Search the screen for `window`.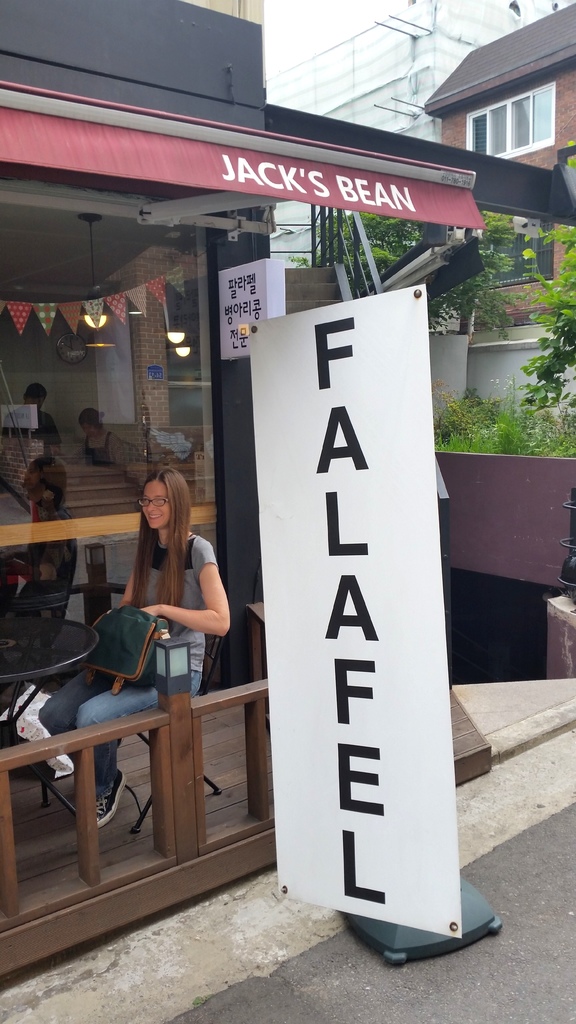
Found at box(463, 84, 558, 159).
